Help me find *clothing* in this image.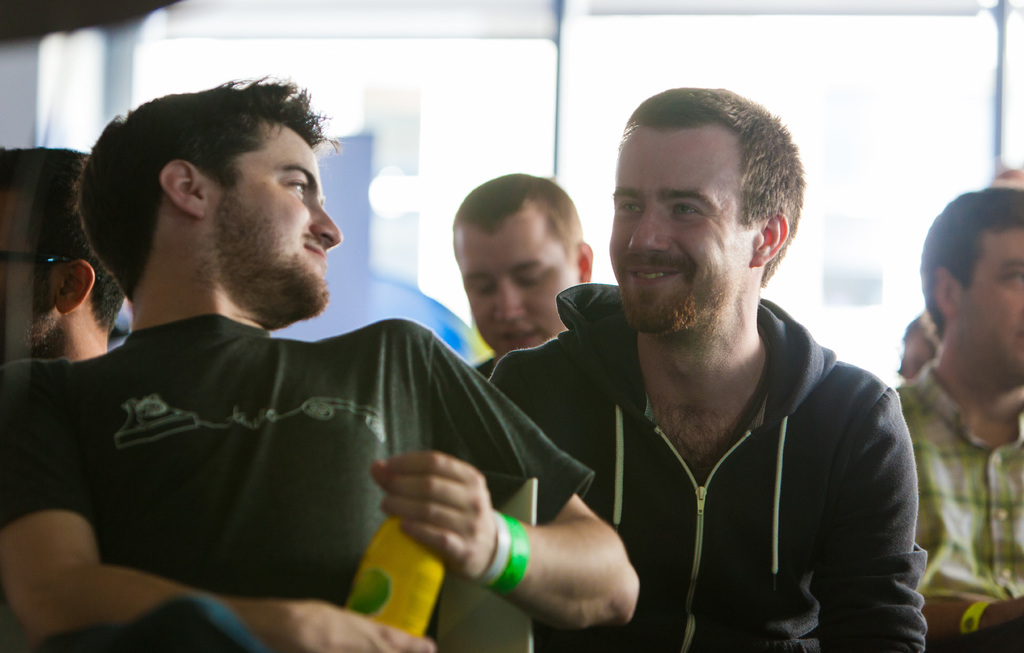
Found it: bbox=(893, 355, 1023, 652).
